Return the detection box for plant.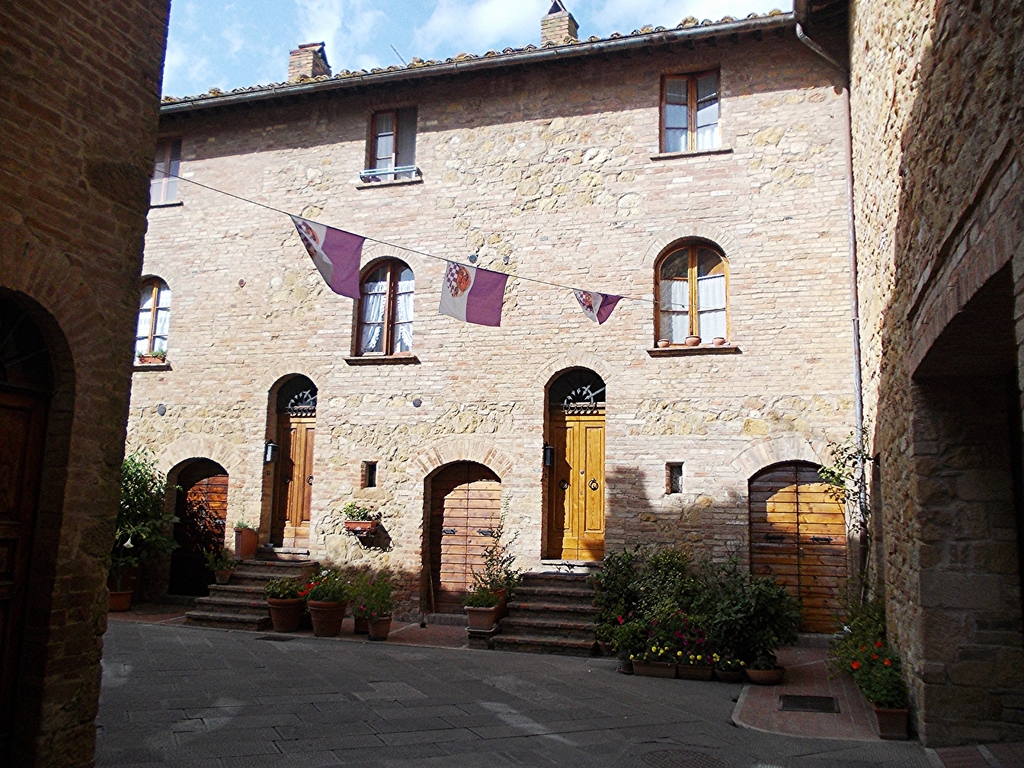
806, 419, 868, 623.
